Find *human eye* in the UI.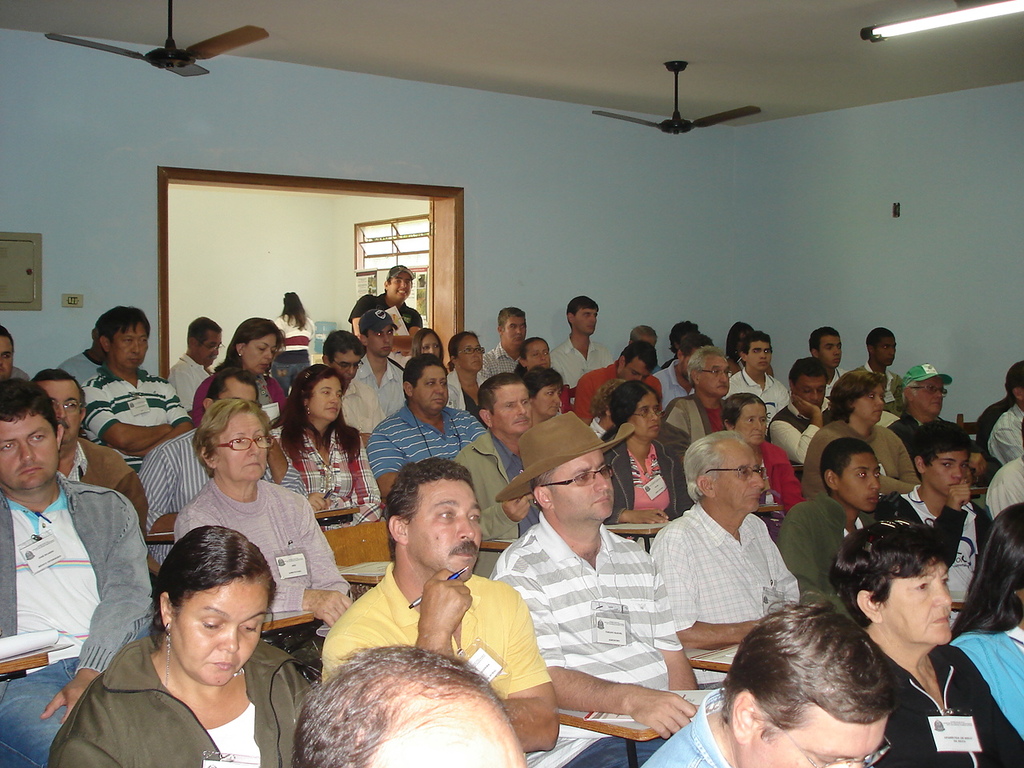
UI element at bbox(530, 349, 540, 358).
